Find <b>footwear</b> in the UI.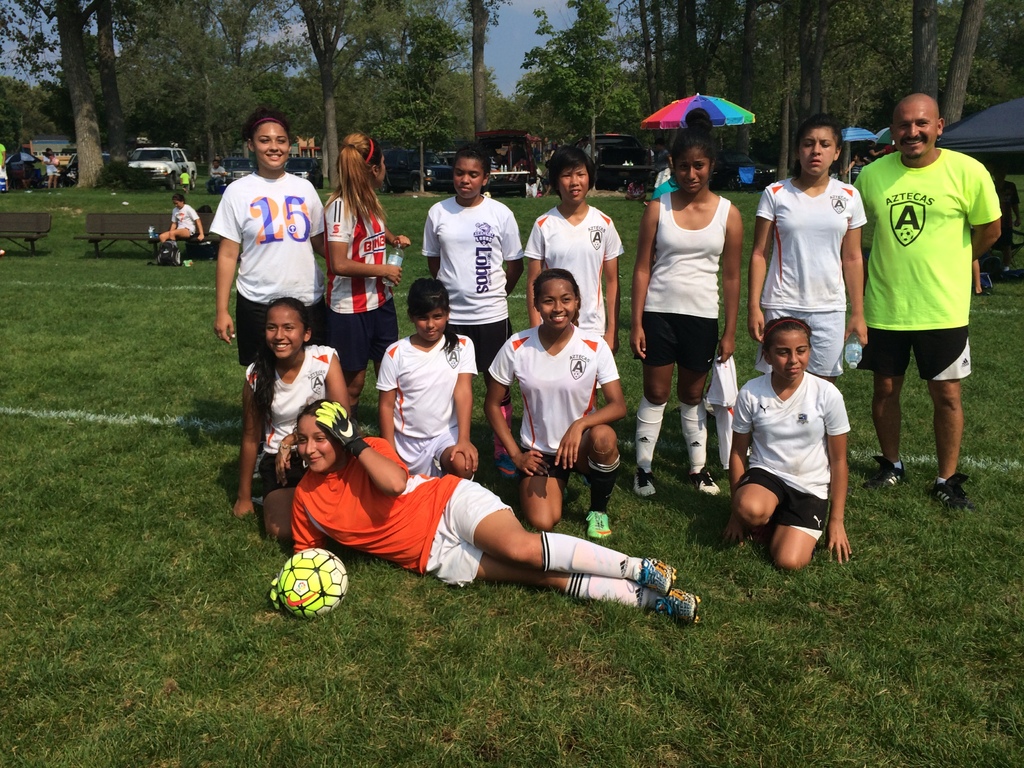
UI element at 929/472/988/516.
